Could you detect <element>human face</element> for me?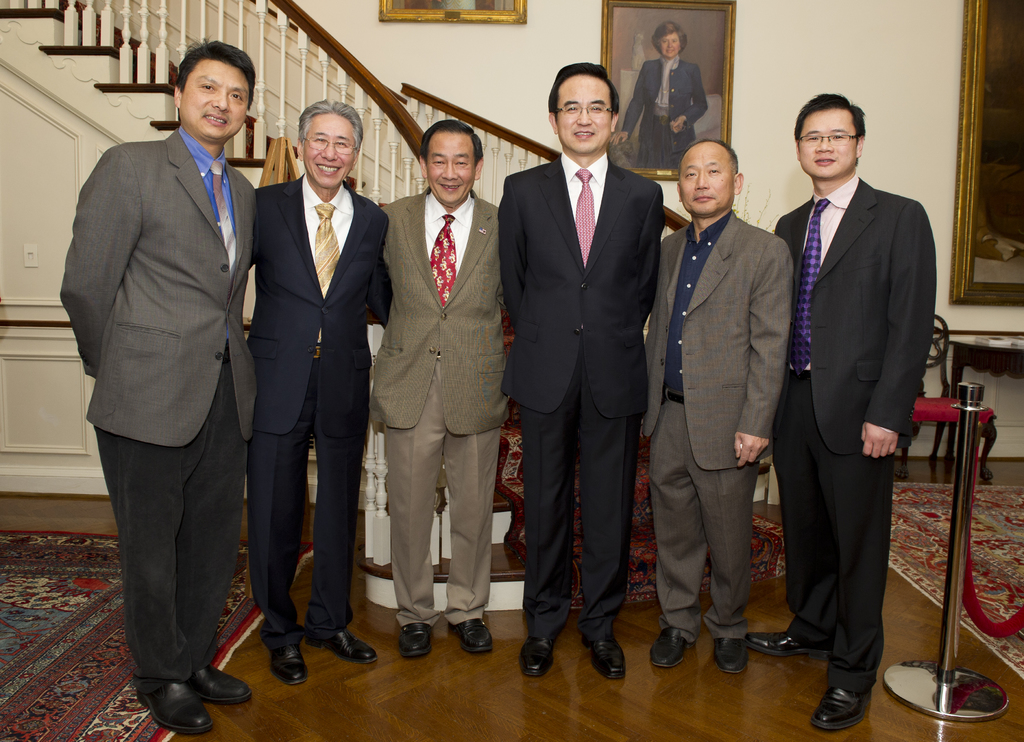
Detection result: crop(554, 68, 611, 149).
